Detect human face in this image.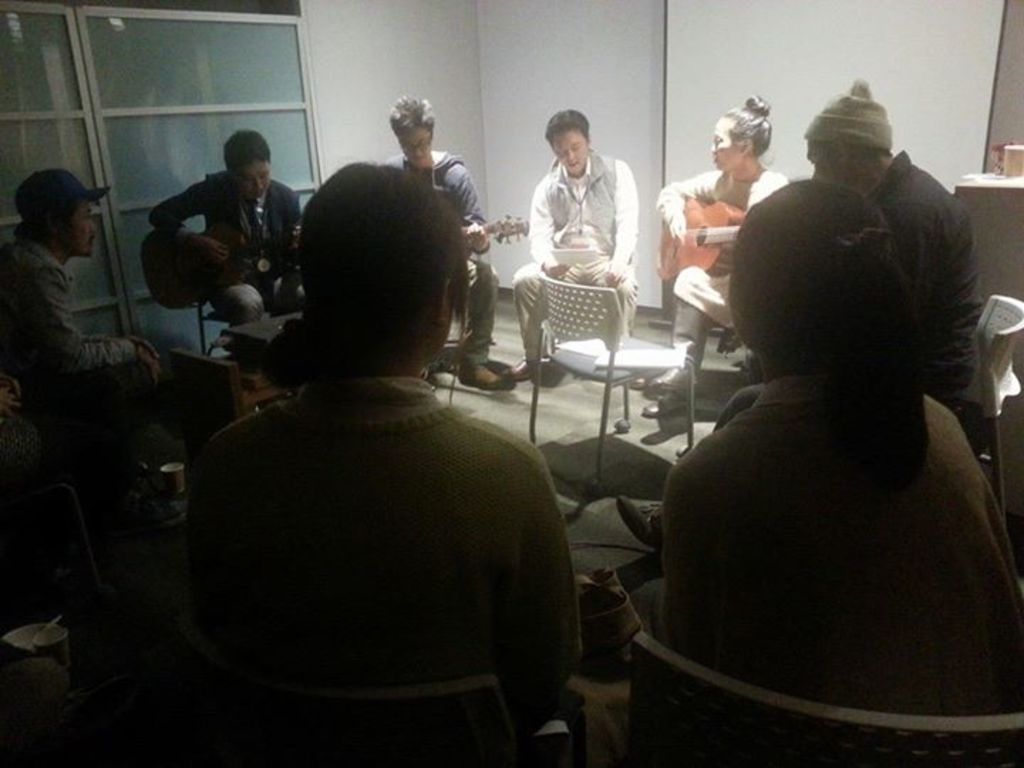
Detection: left=805, top=144, right=835, bottom=182.
